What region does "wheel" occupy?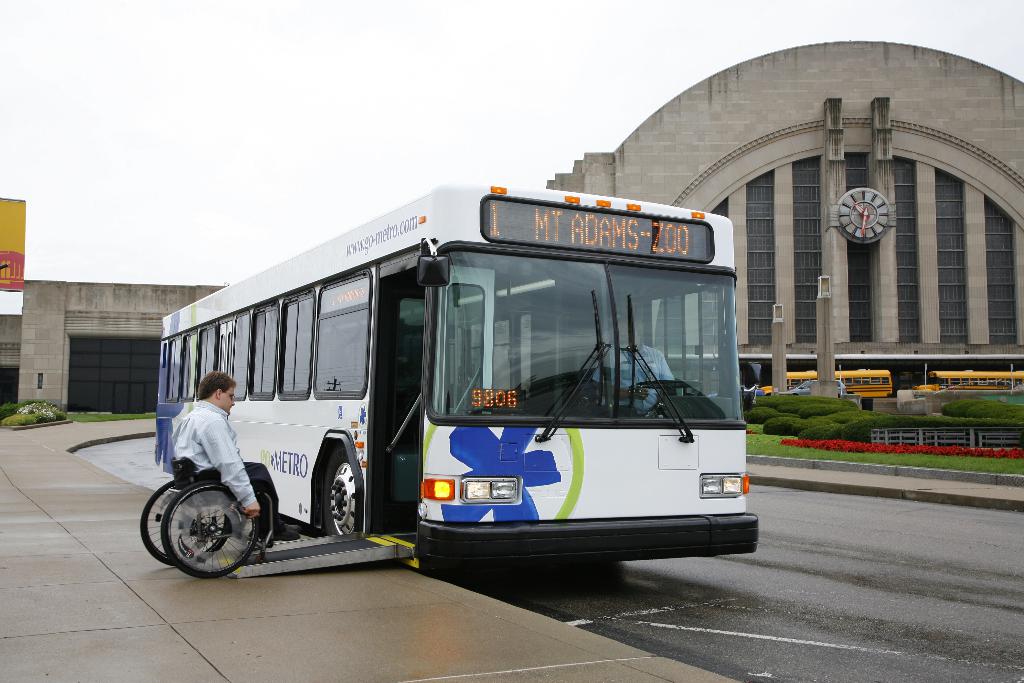
(x1=140, y1=477, x2=230, y2=563).
